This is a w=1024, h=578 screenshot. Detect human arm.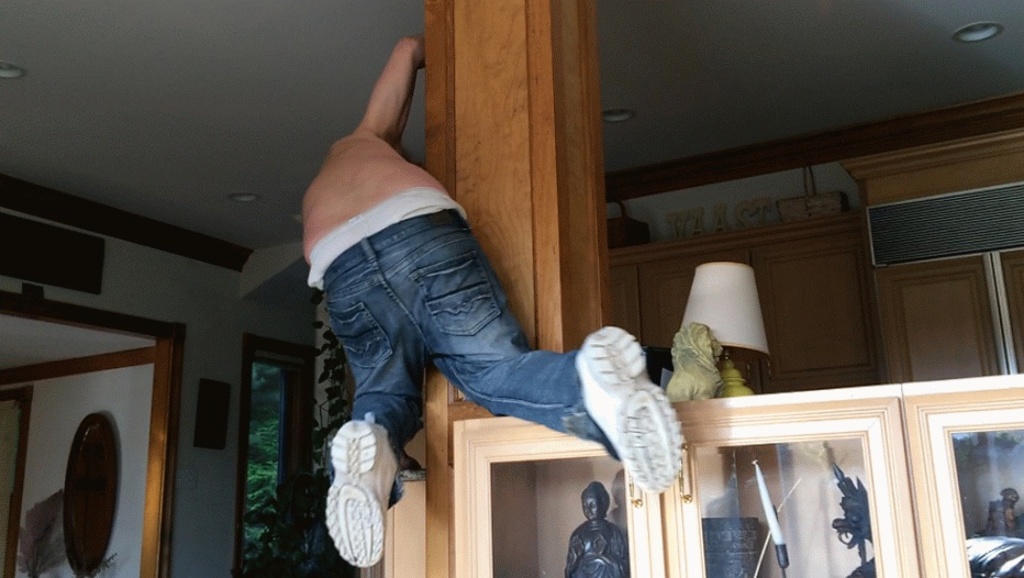
350 33 422 152.
